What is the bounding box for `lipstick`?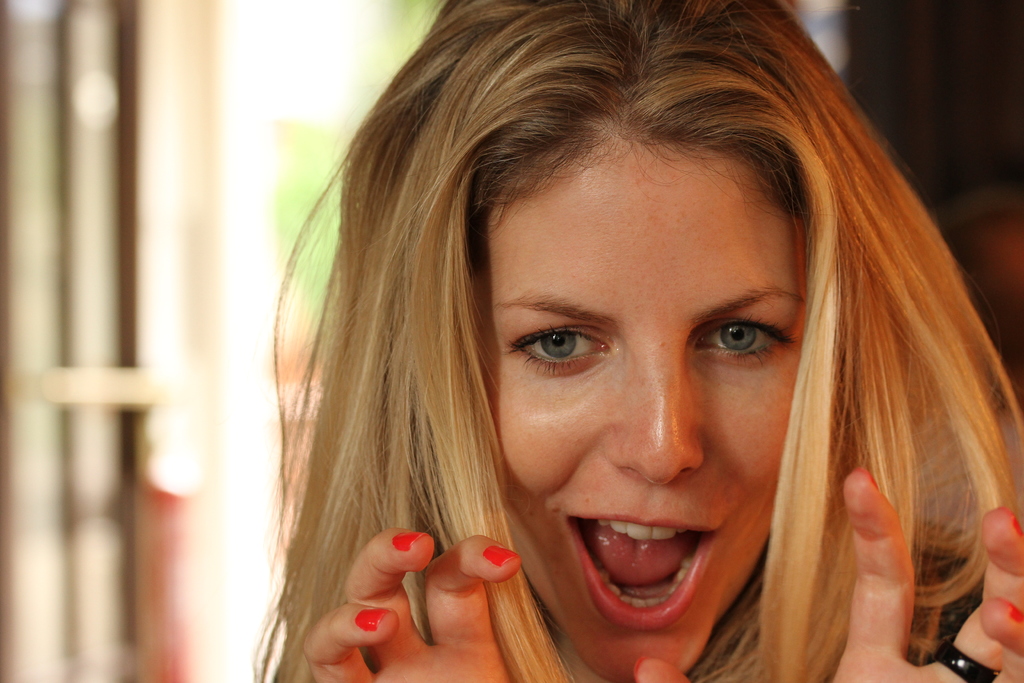
[570,513,718,633].
